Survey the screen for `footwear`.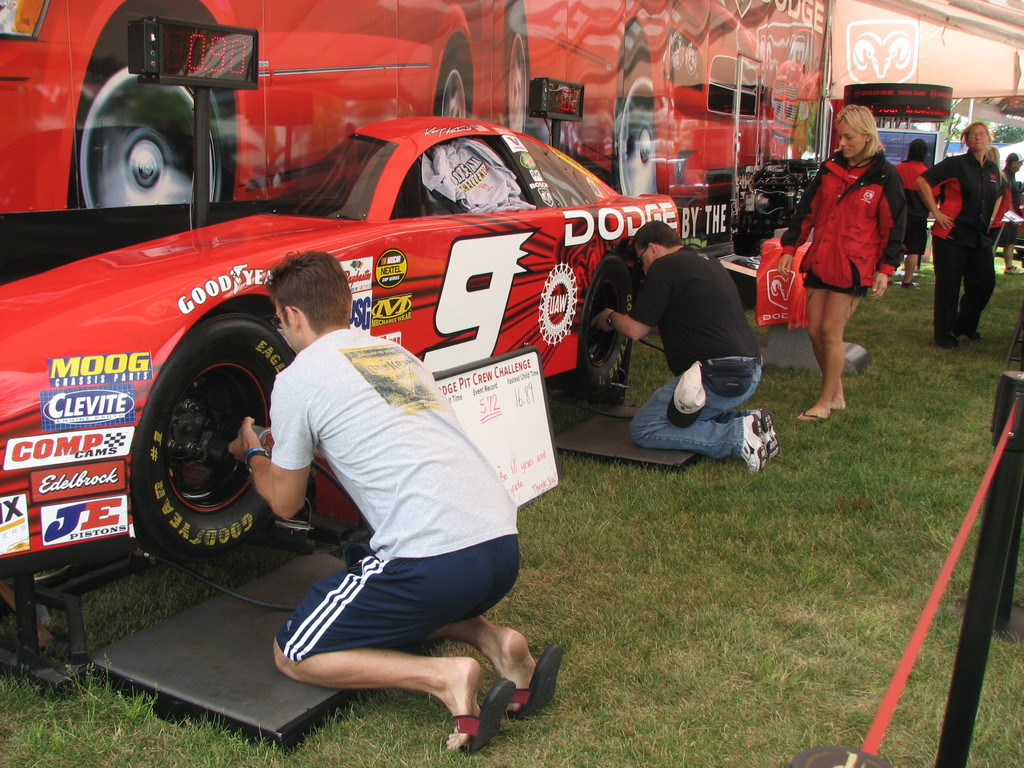
Survey found: rect(507, 637, 563, 717).
